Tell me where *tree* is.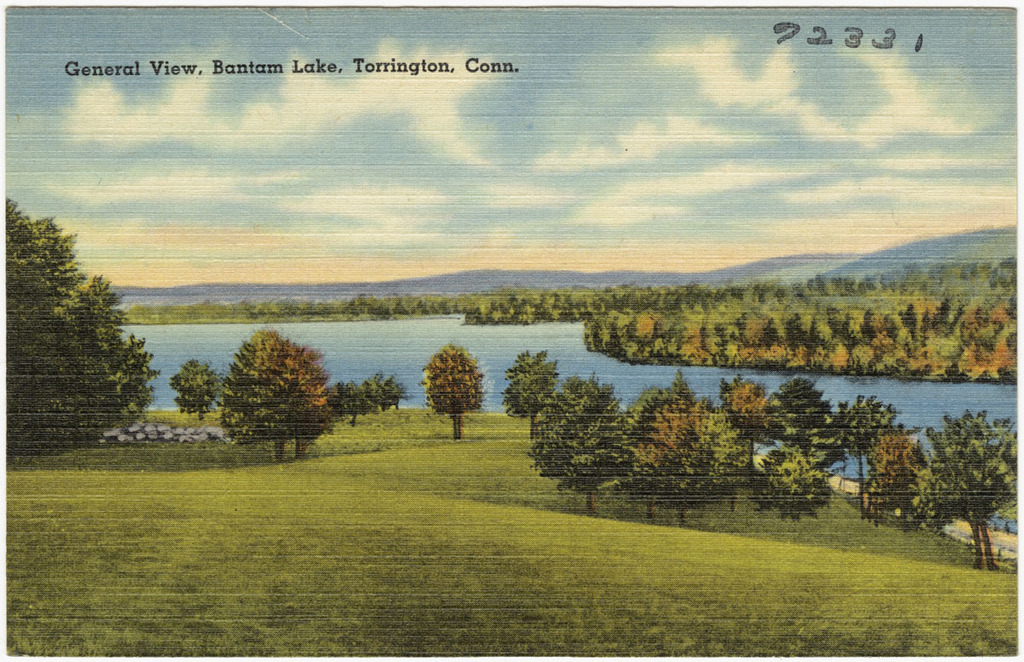
*tree* is at Rect(723, 385, 770, 469).
